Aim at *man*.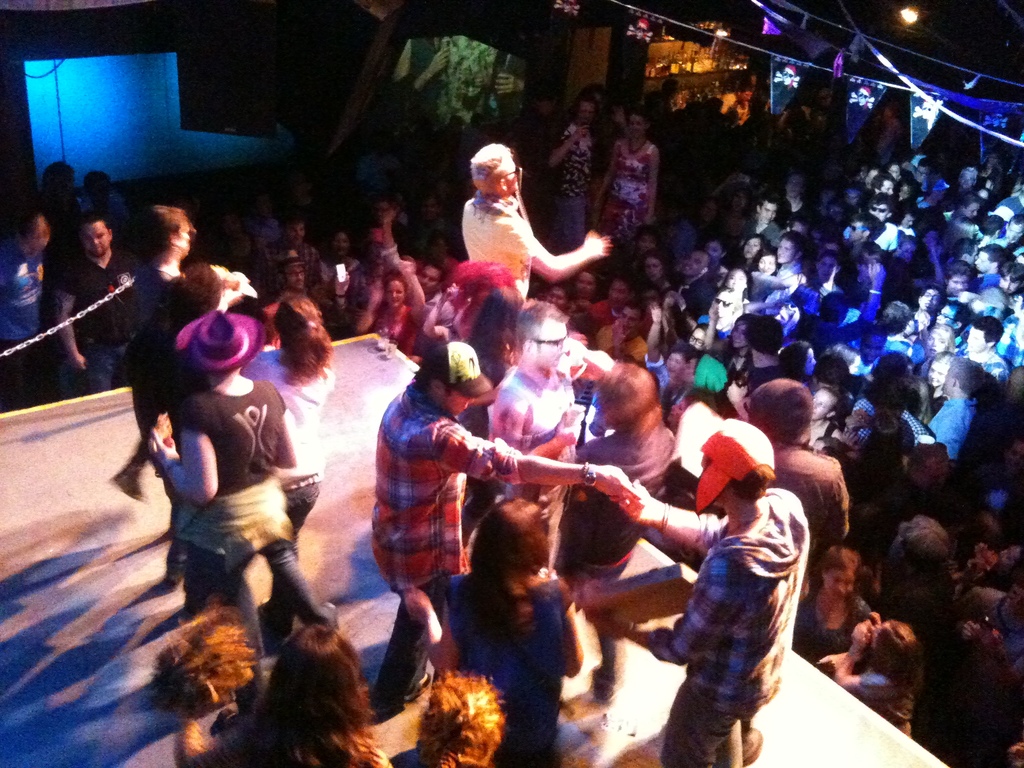
Aimed at (912, 280, 945, 312).
